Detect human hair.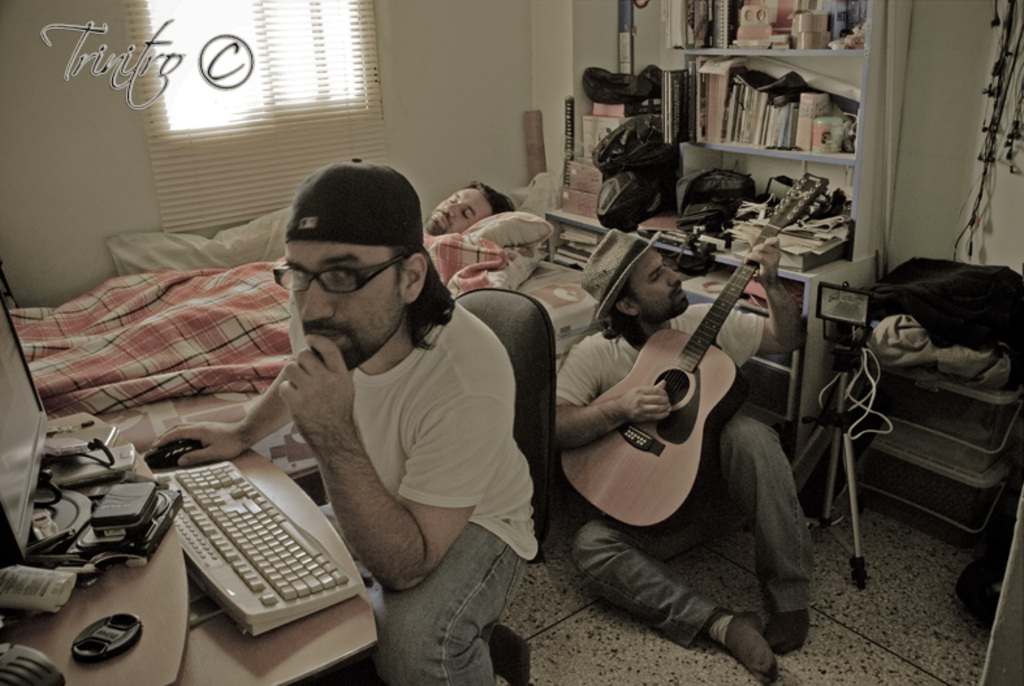
Detected at [x1=386, y1=243, x2=453, y2=346].
